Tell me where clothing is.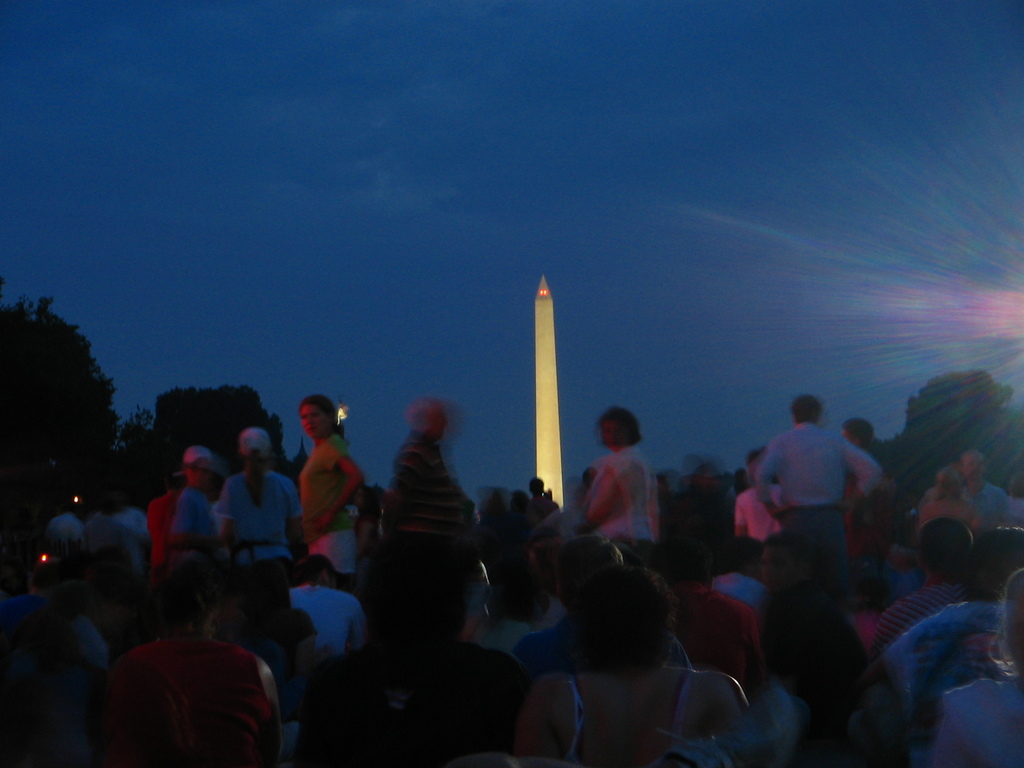
clothing is at left=0, top=586, right=109, bottom=766.
